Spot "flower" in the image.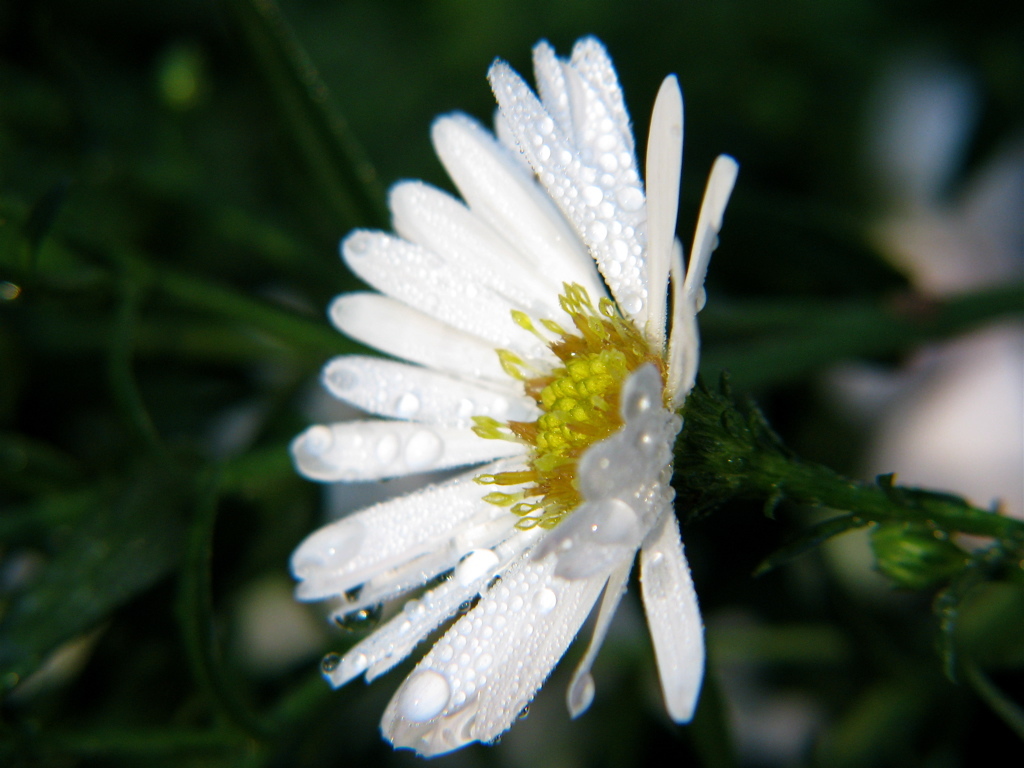
"flower" found at left=289, top=38, right=720, bottom=767.
